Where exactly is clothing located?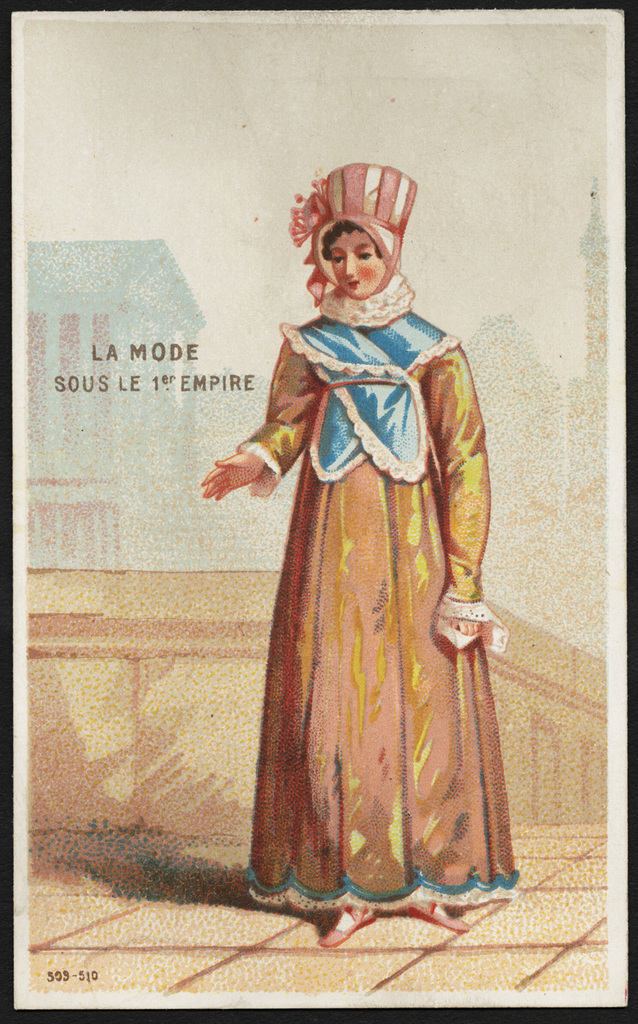
Its bounding box is box=[225, 251, 511, 912].
